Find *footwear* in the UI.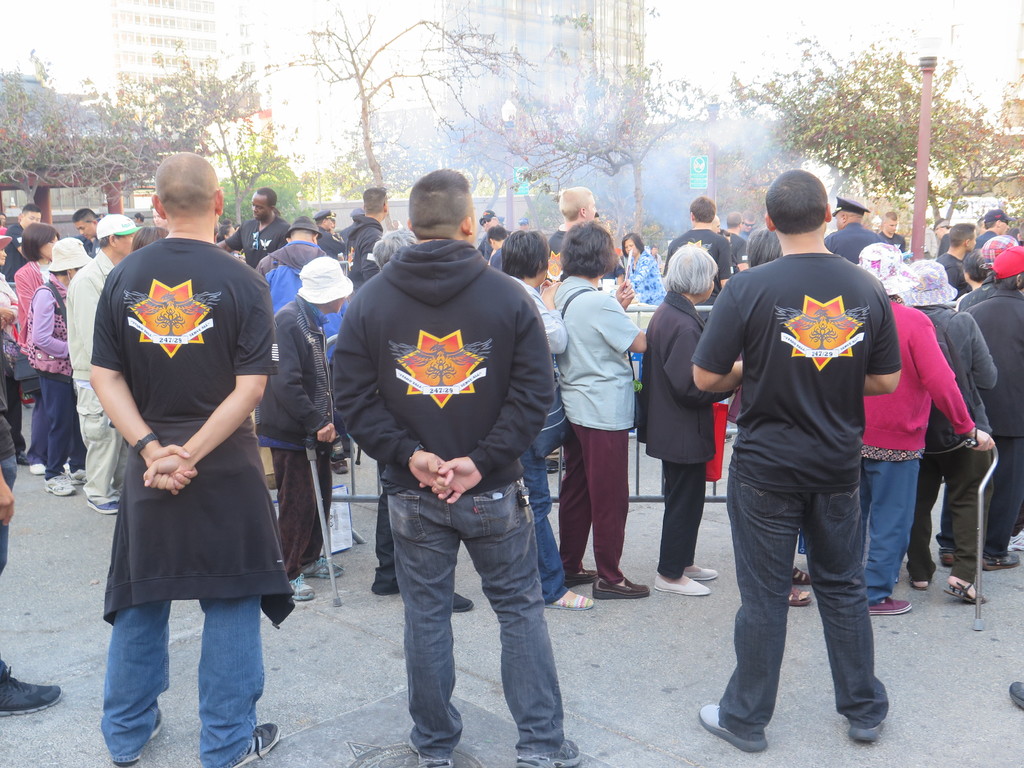
UI element at <region>519, 736, 579, 767</region>.
